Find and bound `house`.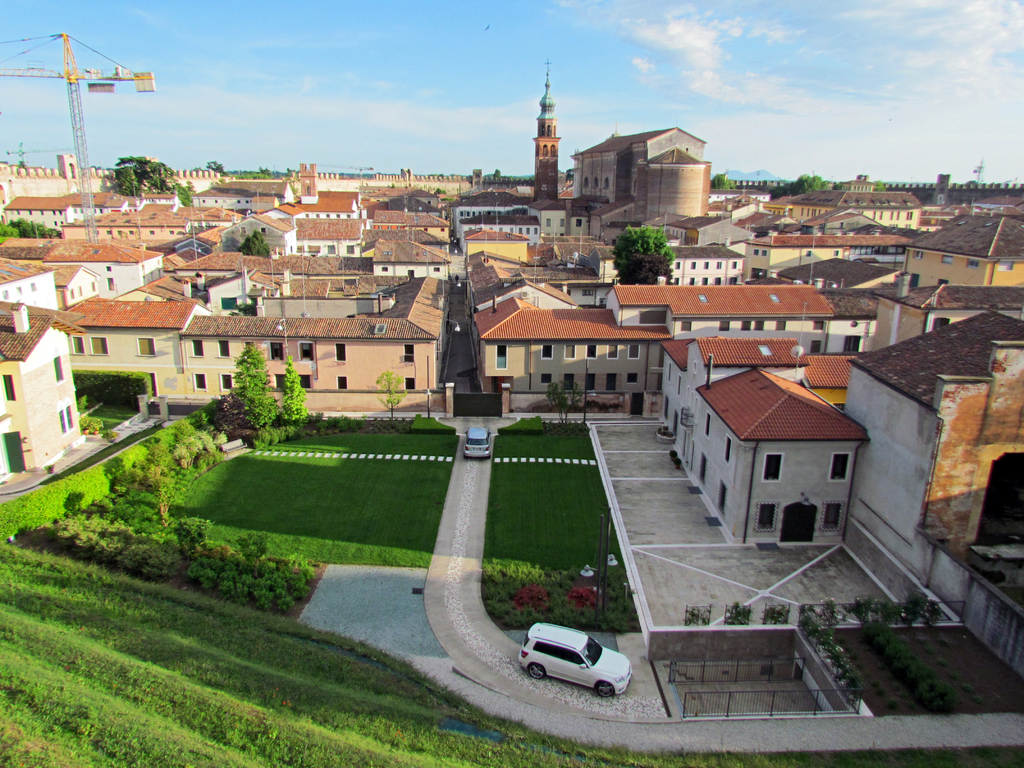
Bound: [left=367, top=236, right=451, bottom=284].
